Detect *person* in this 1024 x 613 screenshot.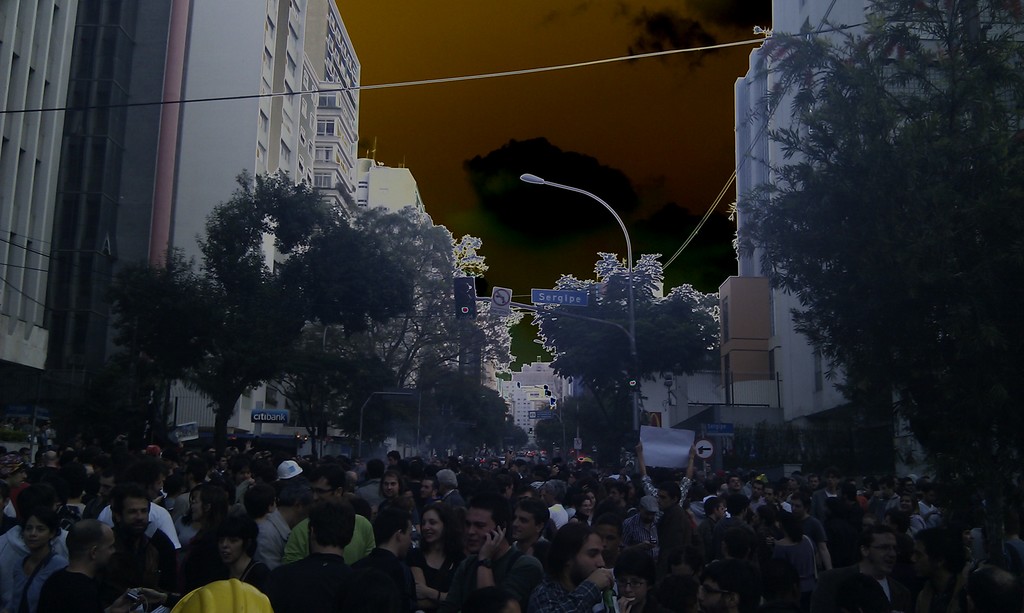
Detection: 1:473:29:528.
